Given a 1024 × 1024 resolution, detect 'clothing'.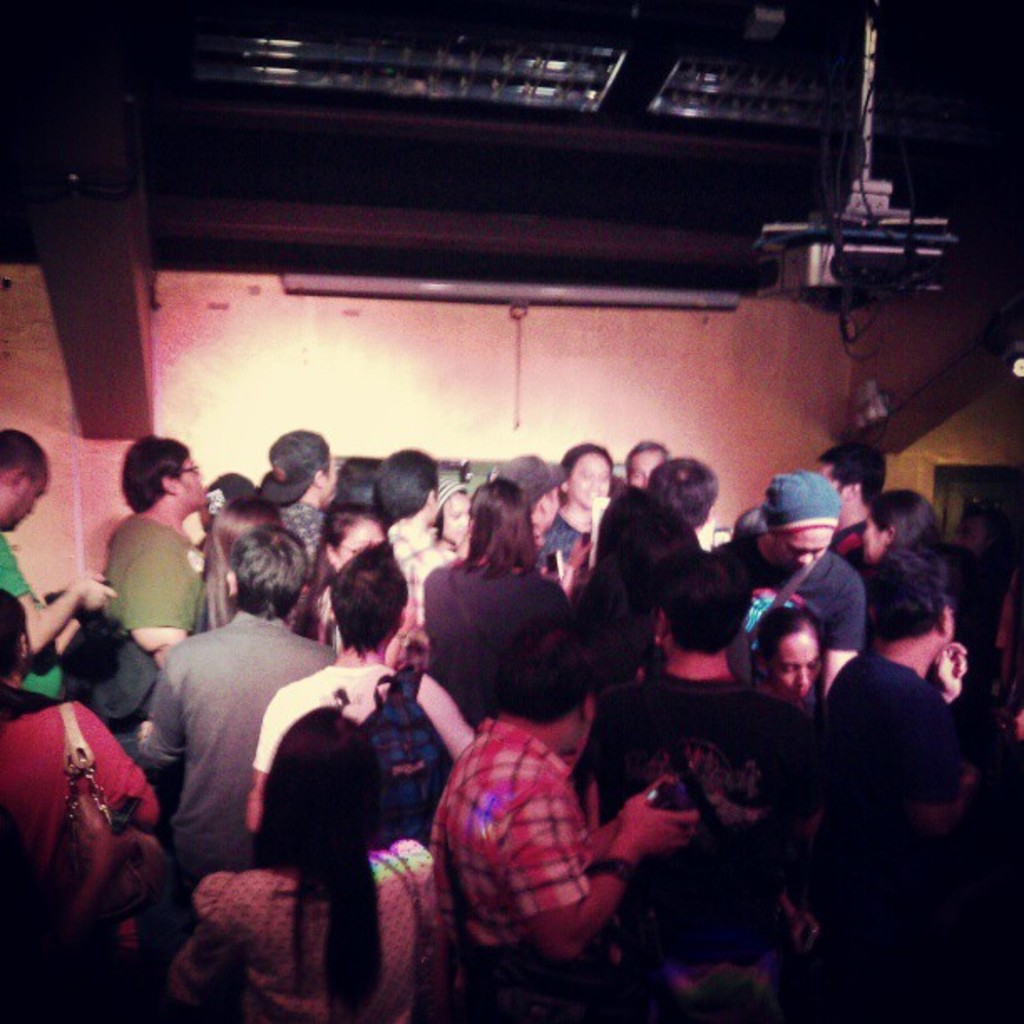
[0,519,28,584].
